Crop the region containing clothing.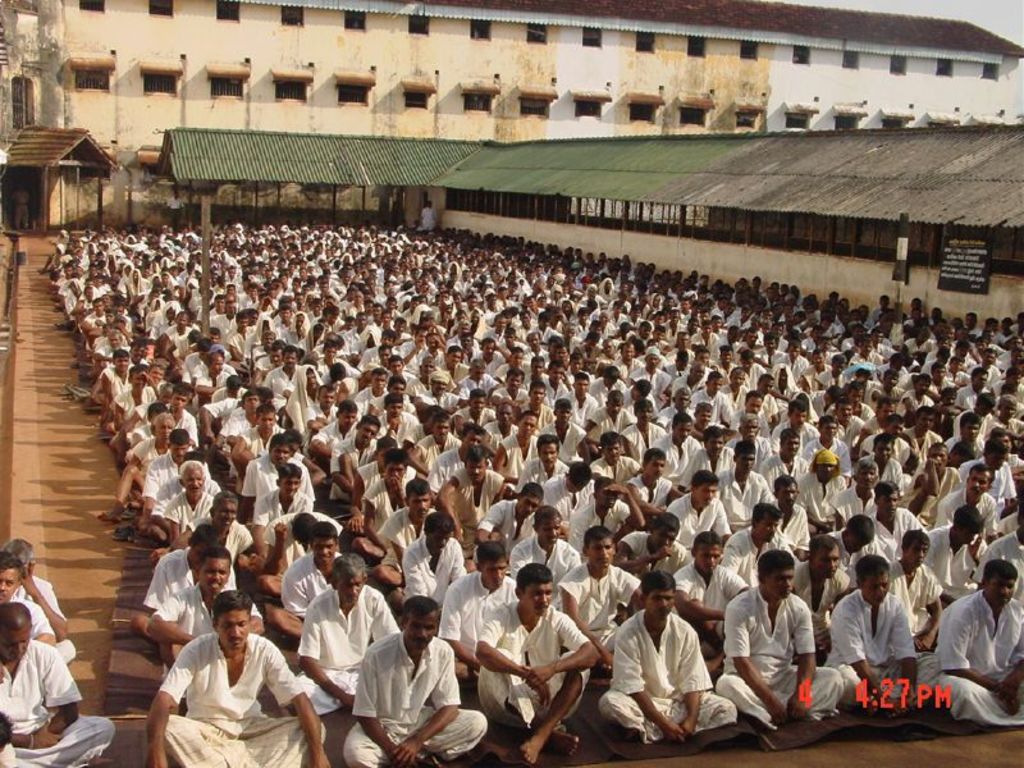
Crop region: 820 588 942 700.
